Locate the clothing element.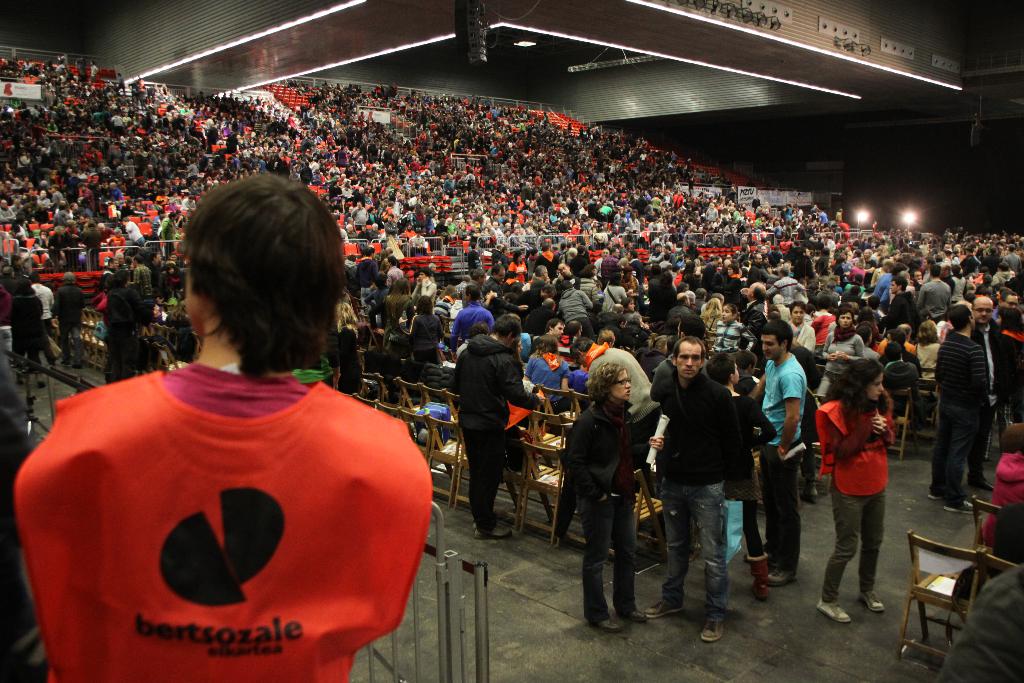
Element bbox: 718,384,771,575.
